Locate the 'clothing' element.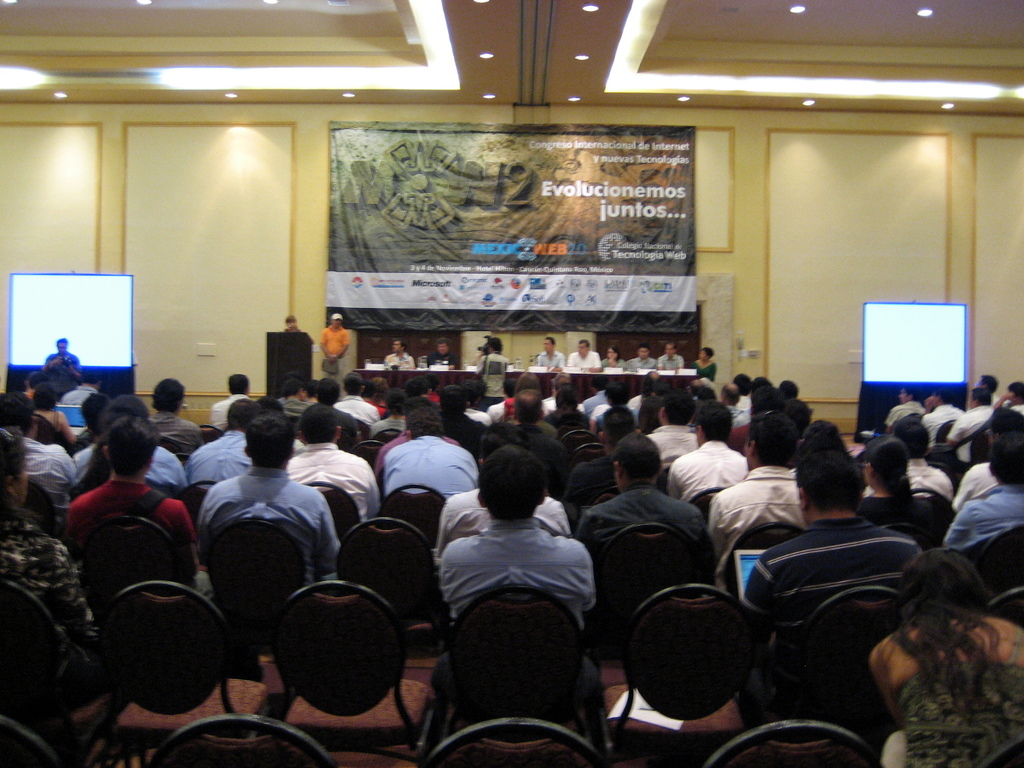
Element bbox: rect(211, 373, 251, 427).
